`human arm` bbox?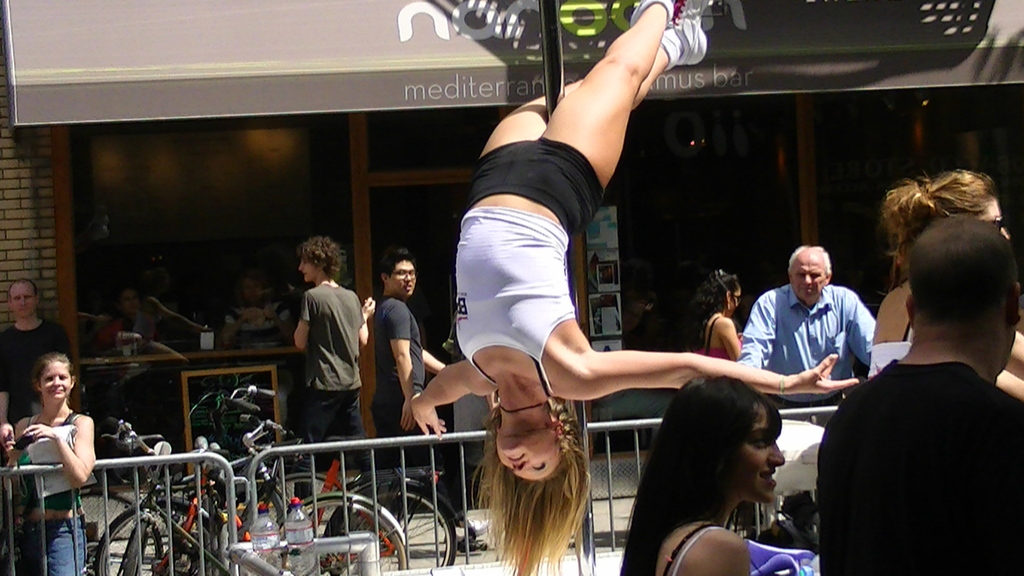
x1=688 y1=535 x2=748 y2=575
